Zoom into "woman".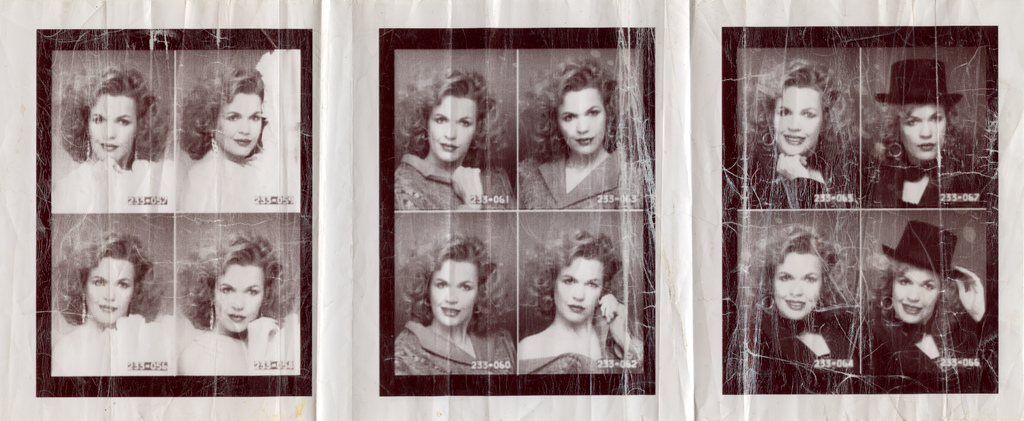
Zoom target: Rect(393, 67, 516, 211).
